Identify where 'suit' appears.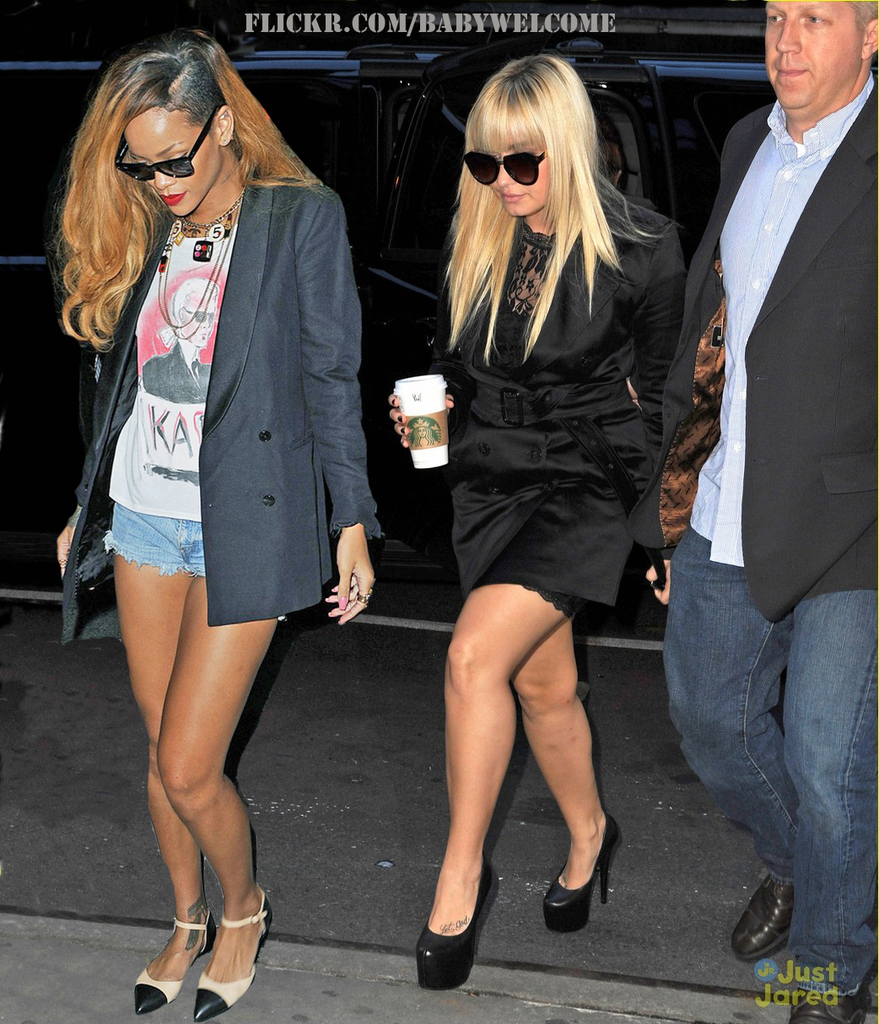
Appears at bbox=(47, 159, 387, 644).
